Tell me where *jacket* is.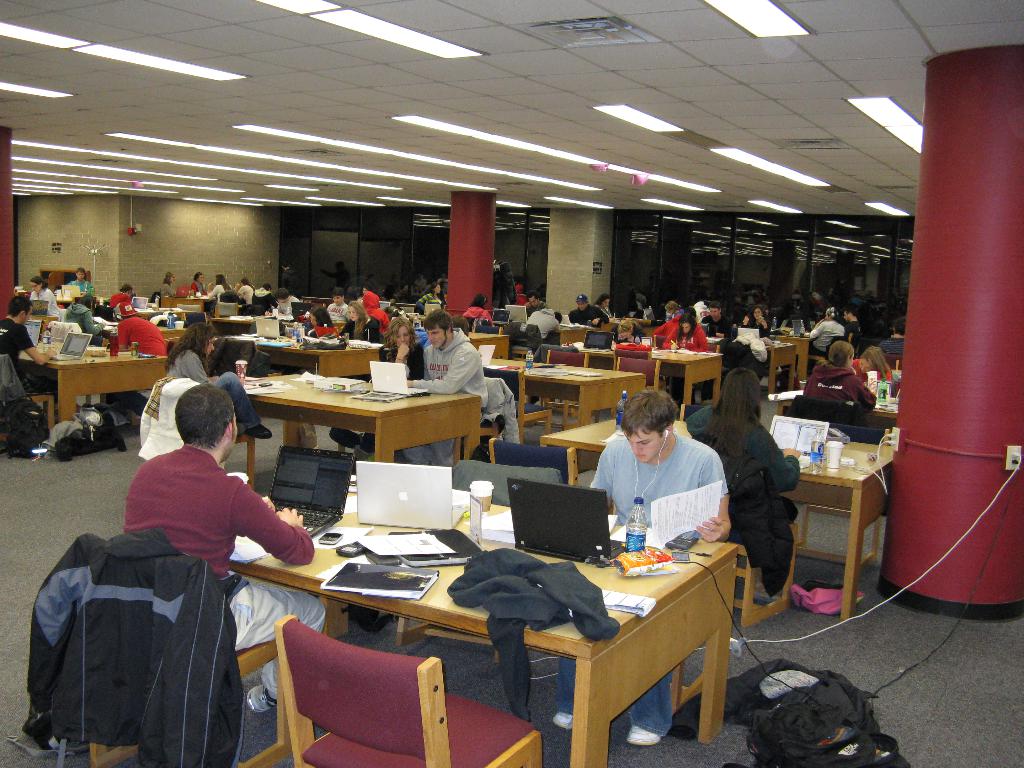
*jacket* is at crop(413, 328, 492, 410).
